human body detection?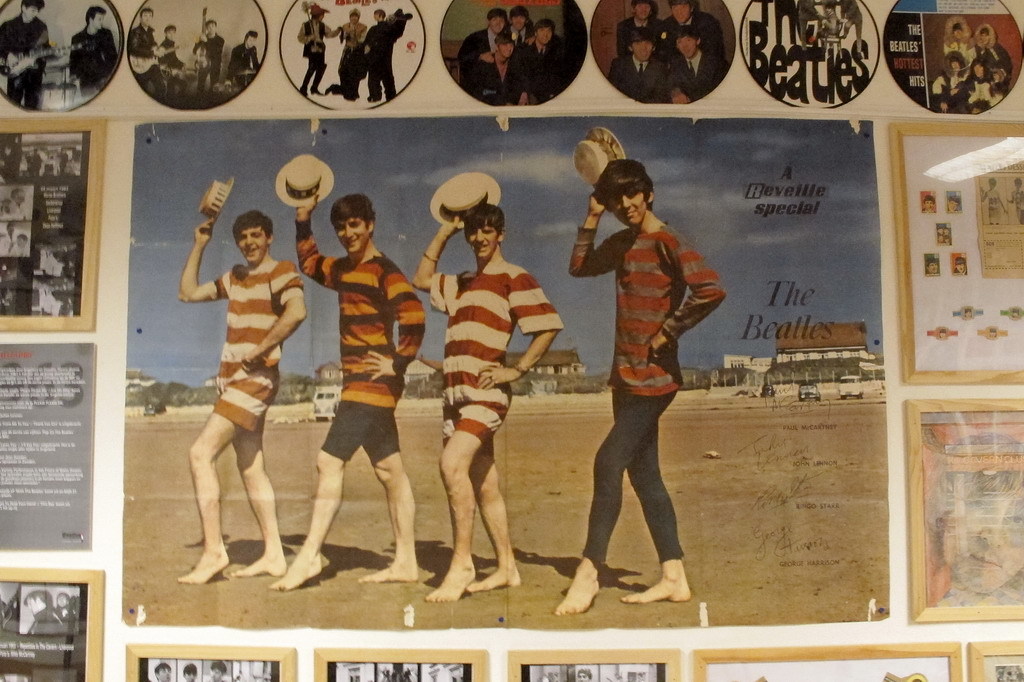
rect(339, 23, 366, 56)
